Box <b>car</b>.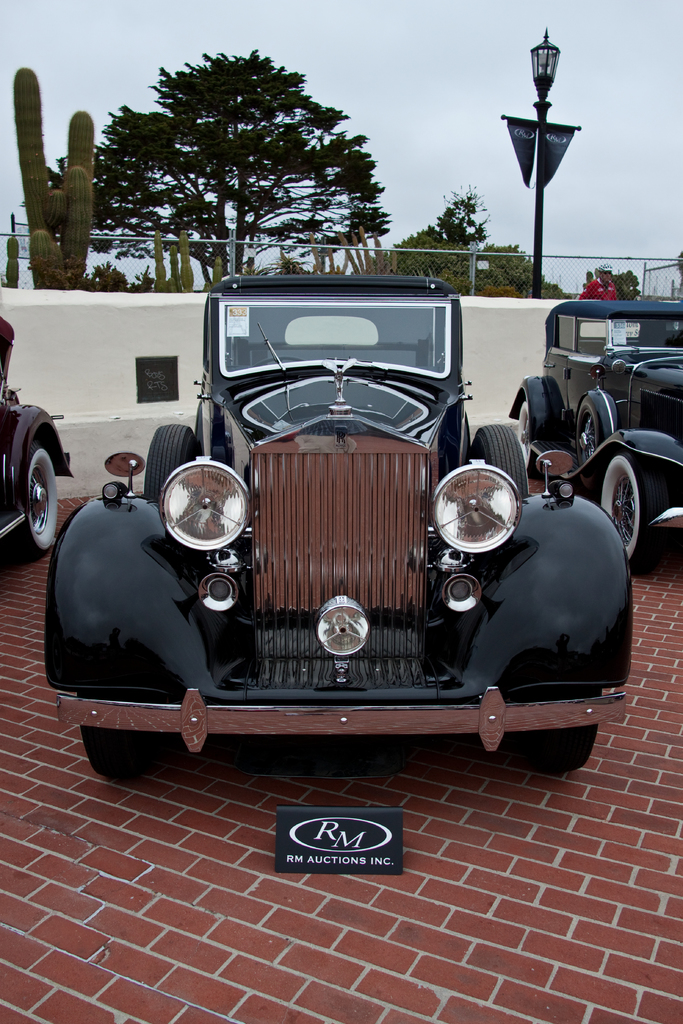
[x1=505, y1=304, x2=682, y2=561].
